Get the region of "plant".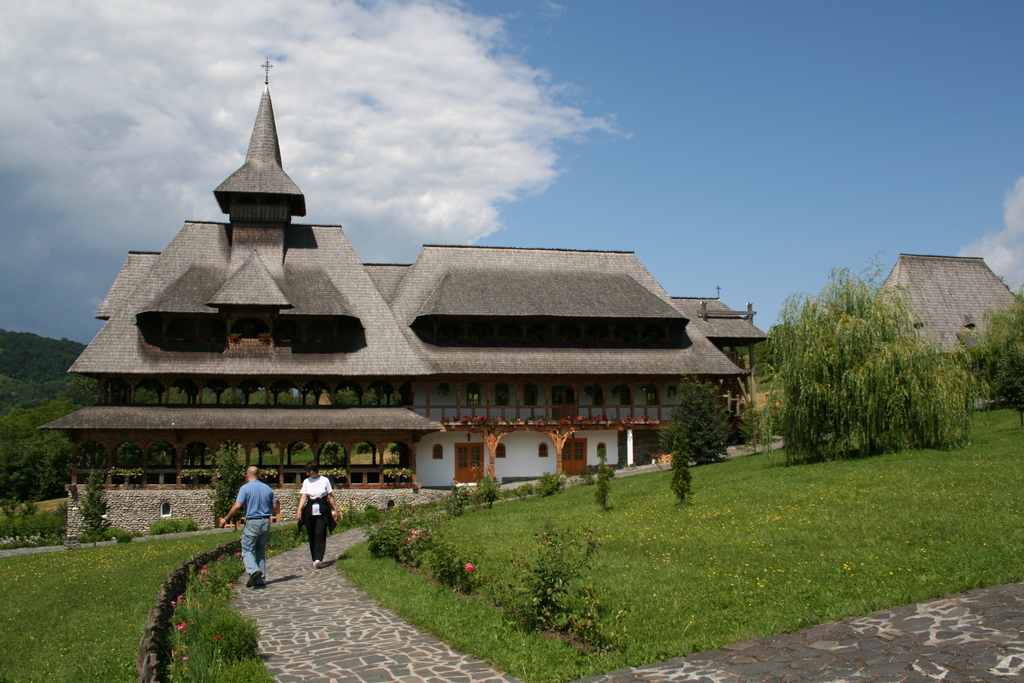
383, 463, 415, 488.
